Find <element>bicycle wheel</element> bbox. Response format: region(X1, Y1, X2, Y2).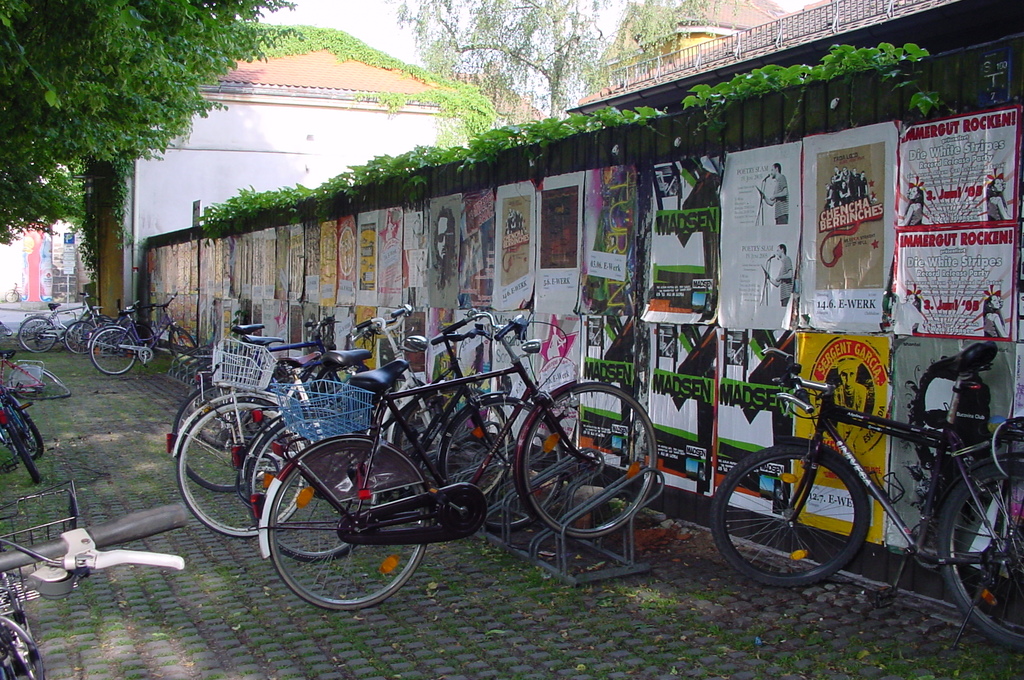
region(65, 318, 96, 354).
